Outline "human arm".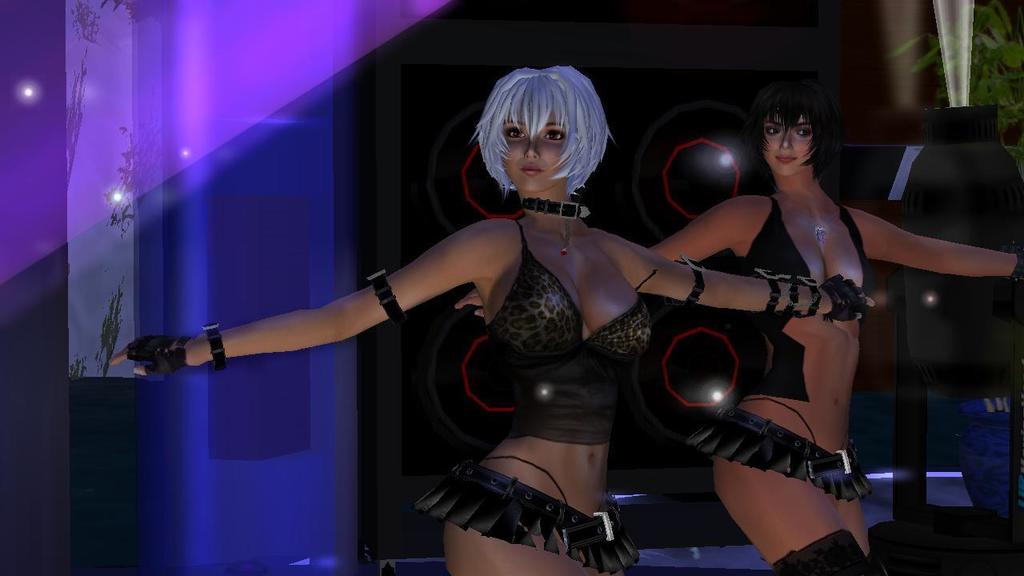
Outline: 854:206:1020:283.
